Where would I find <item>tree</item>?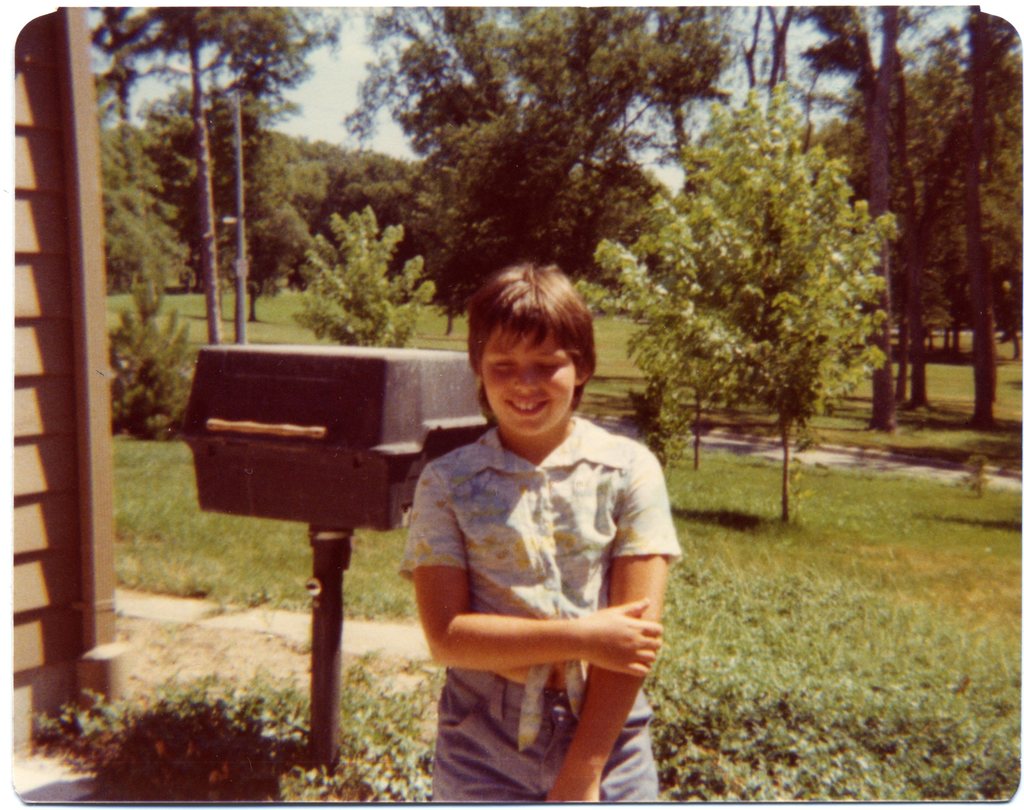
At 578:76:895:530.
